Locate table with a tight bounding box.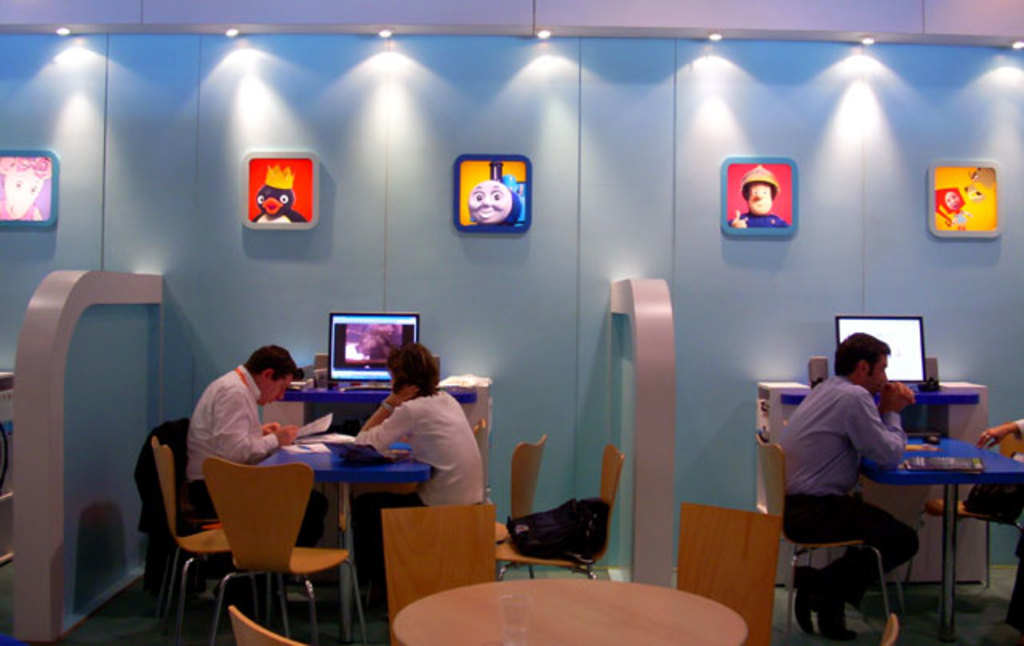
x1=861 y1=417 x2=1016 y2=624.
